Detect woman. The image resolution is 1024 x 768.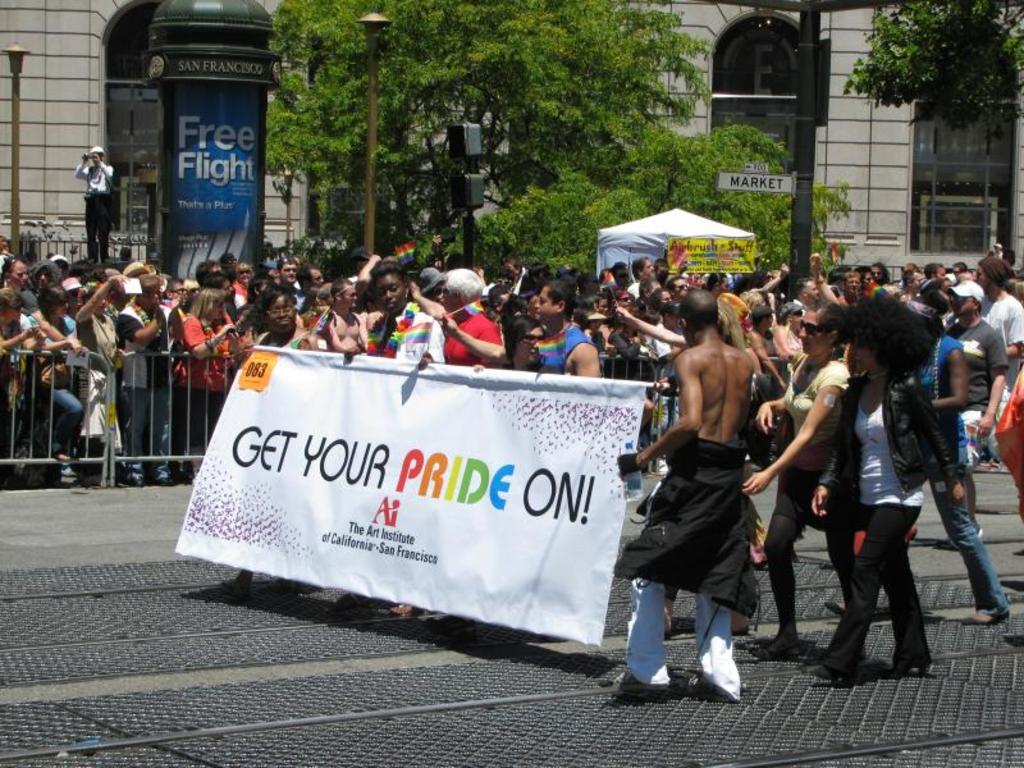
[left=815, top=296, right=965, bottom=684].
